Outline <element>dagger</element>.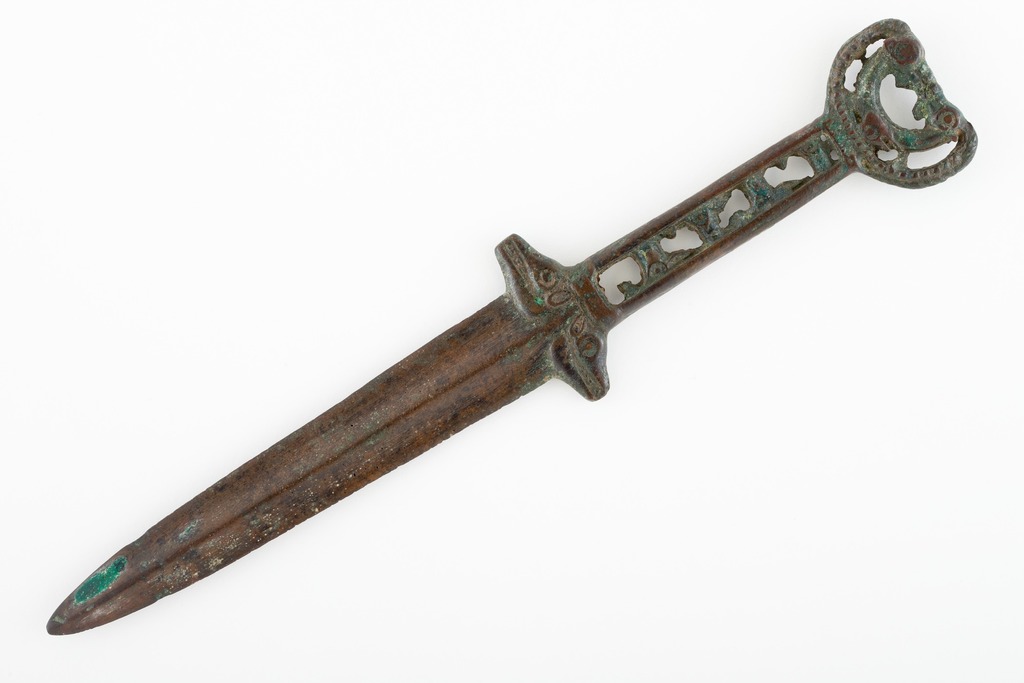
Outline: 45/13/980/632.
